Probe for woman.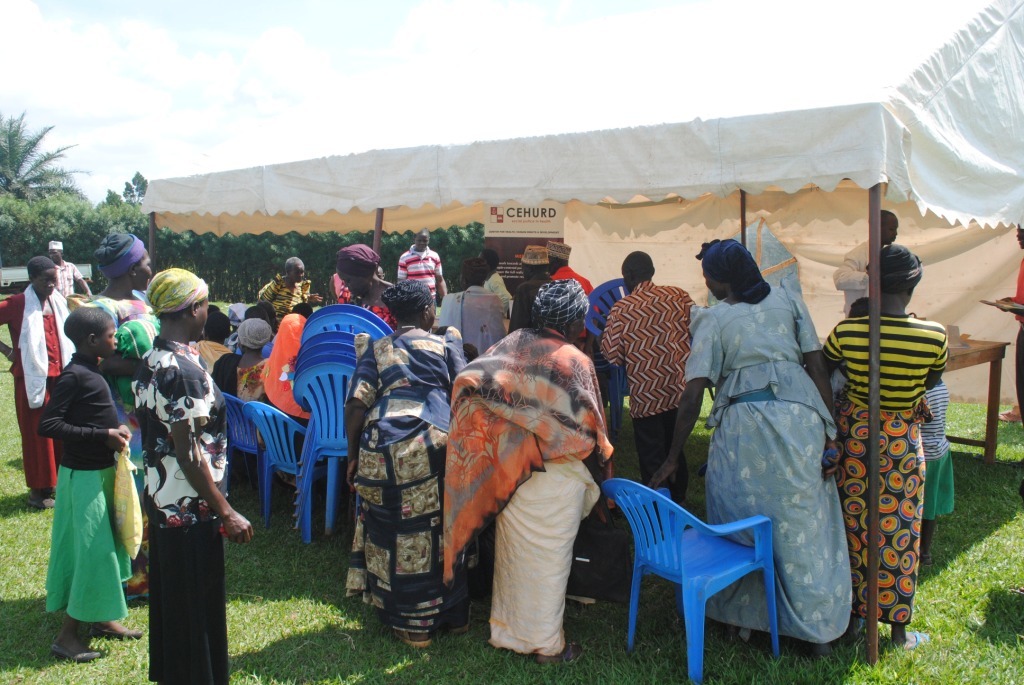
Probe result: 133,264,258,684.
